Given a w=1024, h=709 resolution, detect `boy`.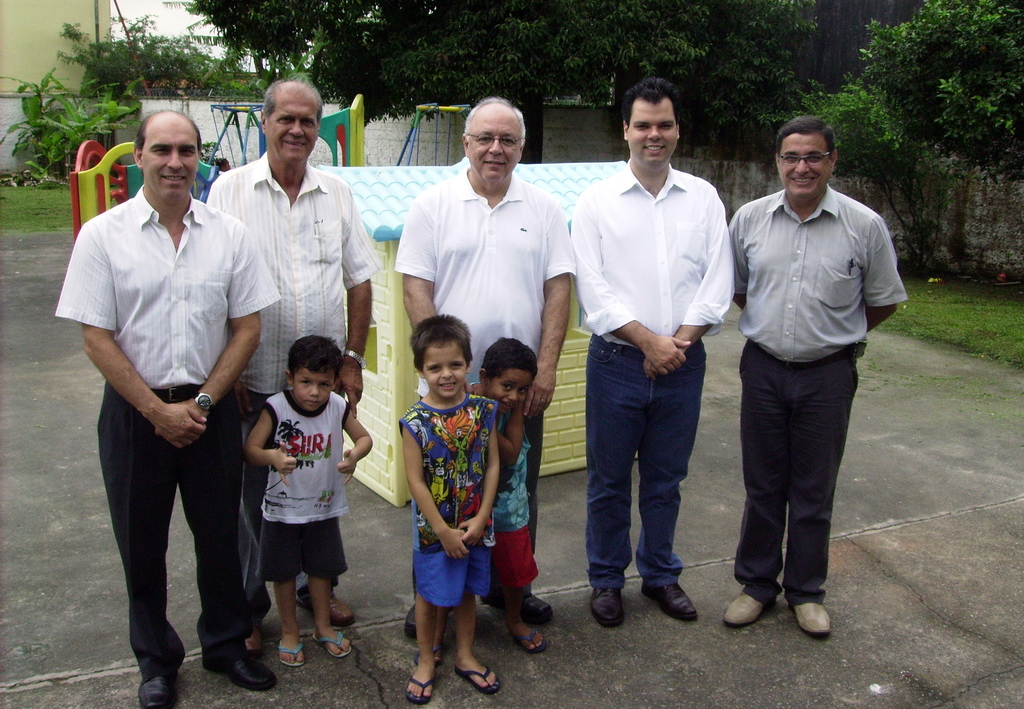
left=415, top=335, right=546, bottom=668.
